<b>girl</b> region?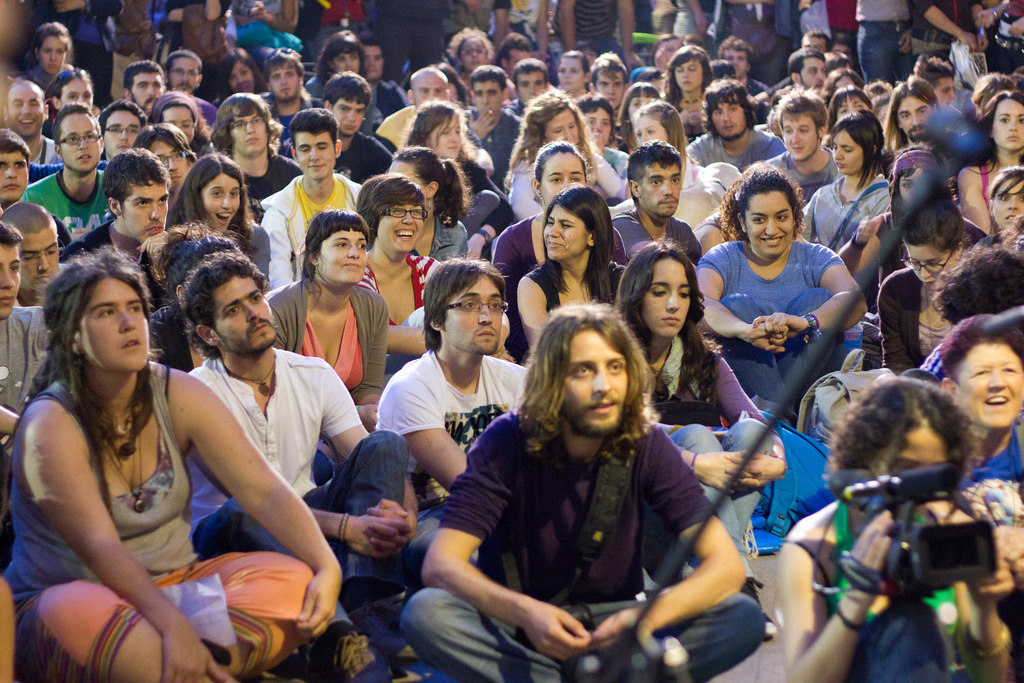
(left=161, top=160, right=266, bottom=286)
